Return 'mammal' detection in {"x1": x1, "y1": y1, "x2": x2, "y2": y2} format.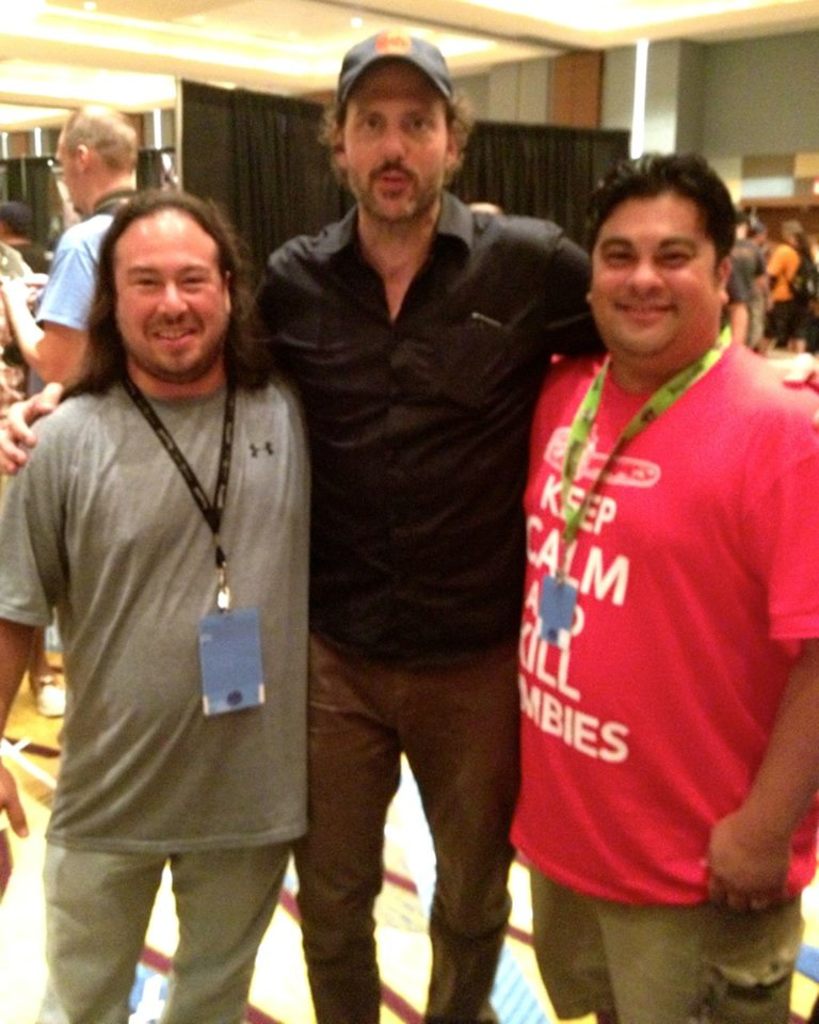
{"x1": 765, "y1": 217, "x2": 818, "y2": 359}.
